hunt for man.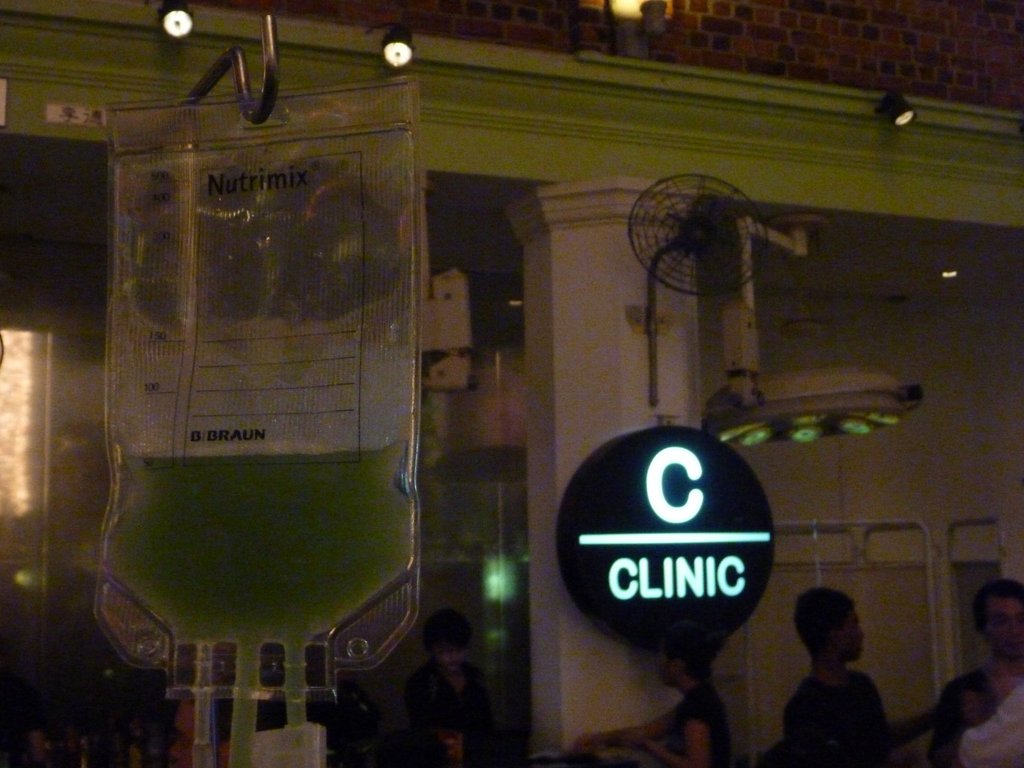
Hunted down at {"left": 937, "top": 573, "right": 1023, "bottom": 767}.
